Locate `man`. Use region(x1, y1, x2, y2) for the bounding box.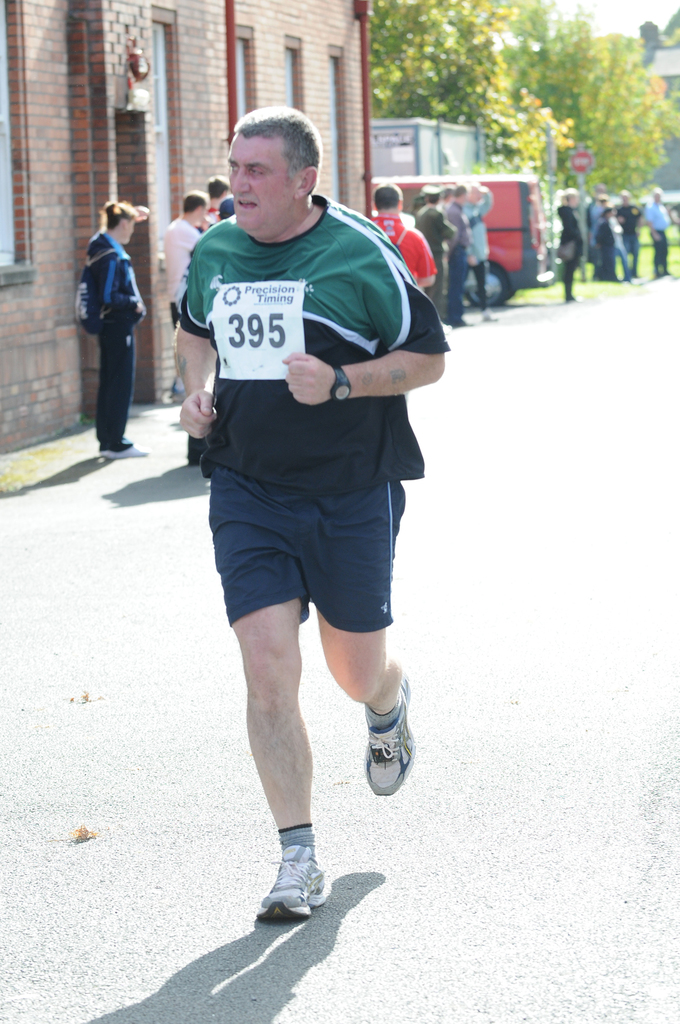
region(413, 184, 457, 322).
